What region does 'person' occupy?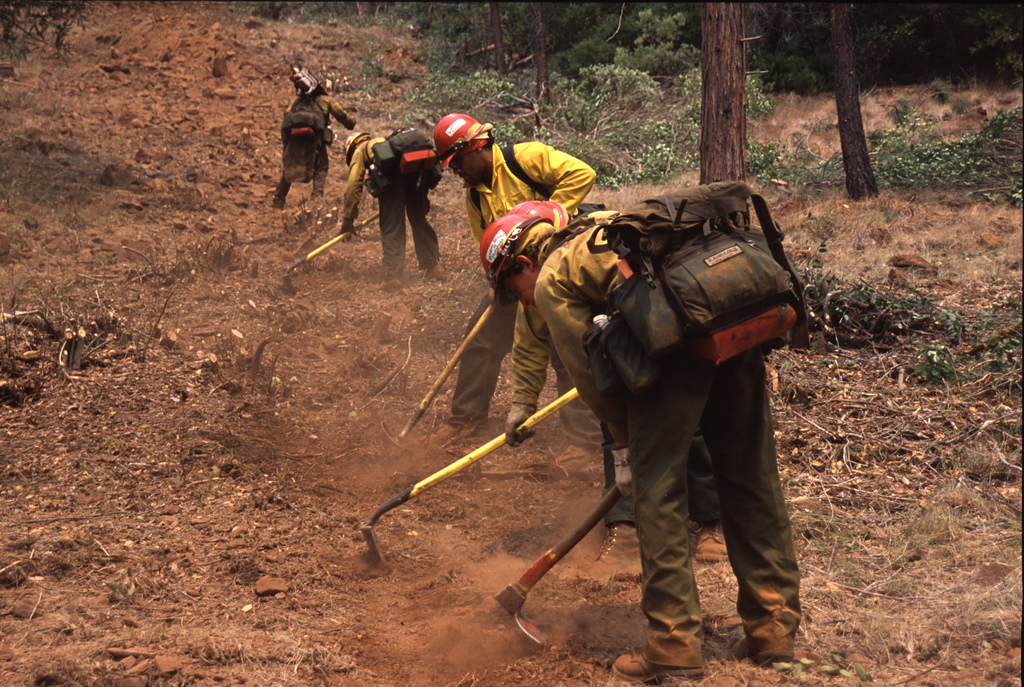
433:113:593:447.
